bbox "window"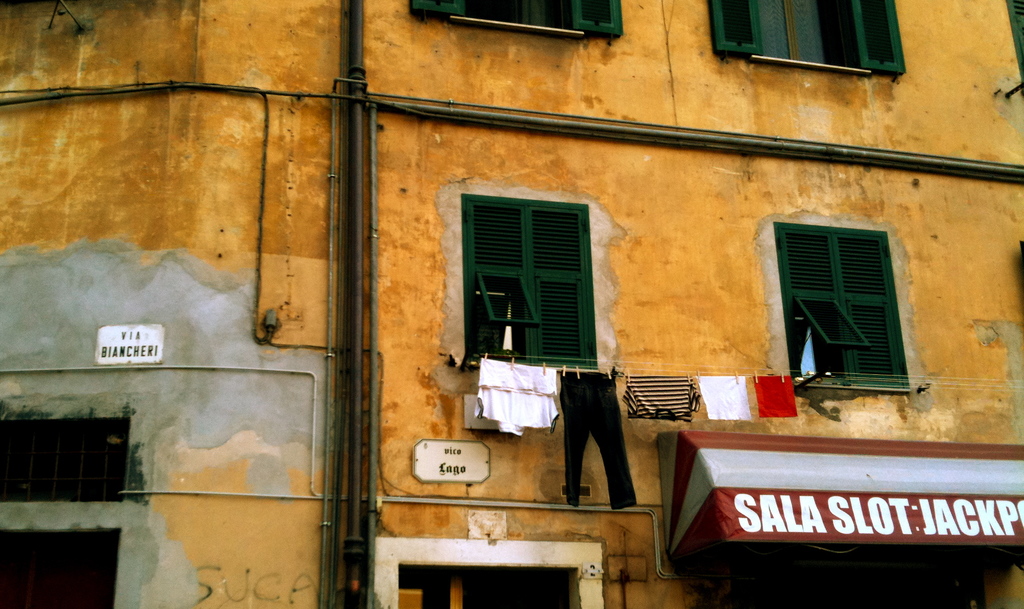
{"x1": 409, "y1": 0, "x2": 637, "y2": 45}
